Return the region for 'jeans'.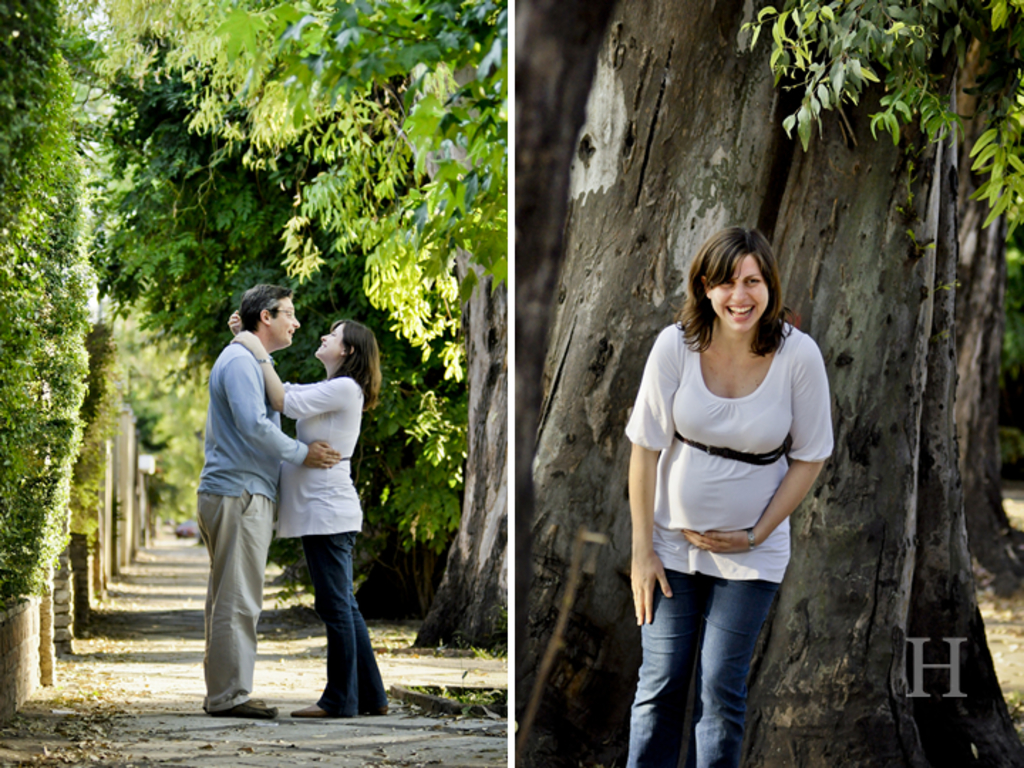
(x1=299, y1=540, x2=380, y2=721).
